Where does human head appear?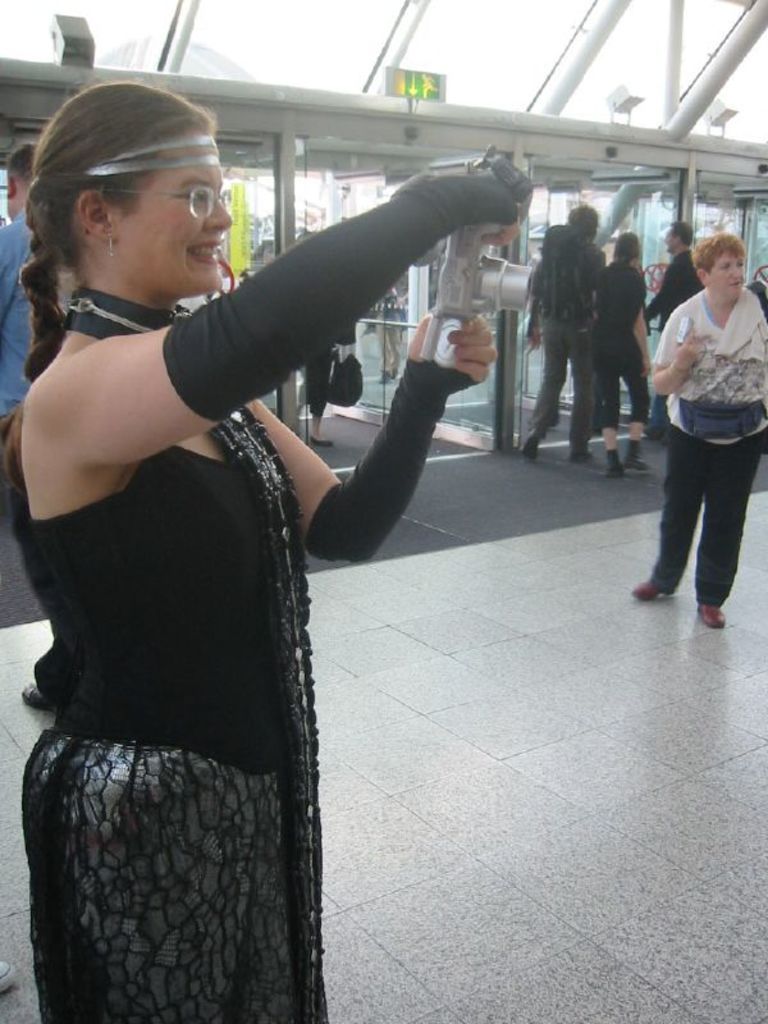
Appears at <bbox>41, 64, 234, 301</bbox>.
